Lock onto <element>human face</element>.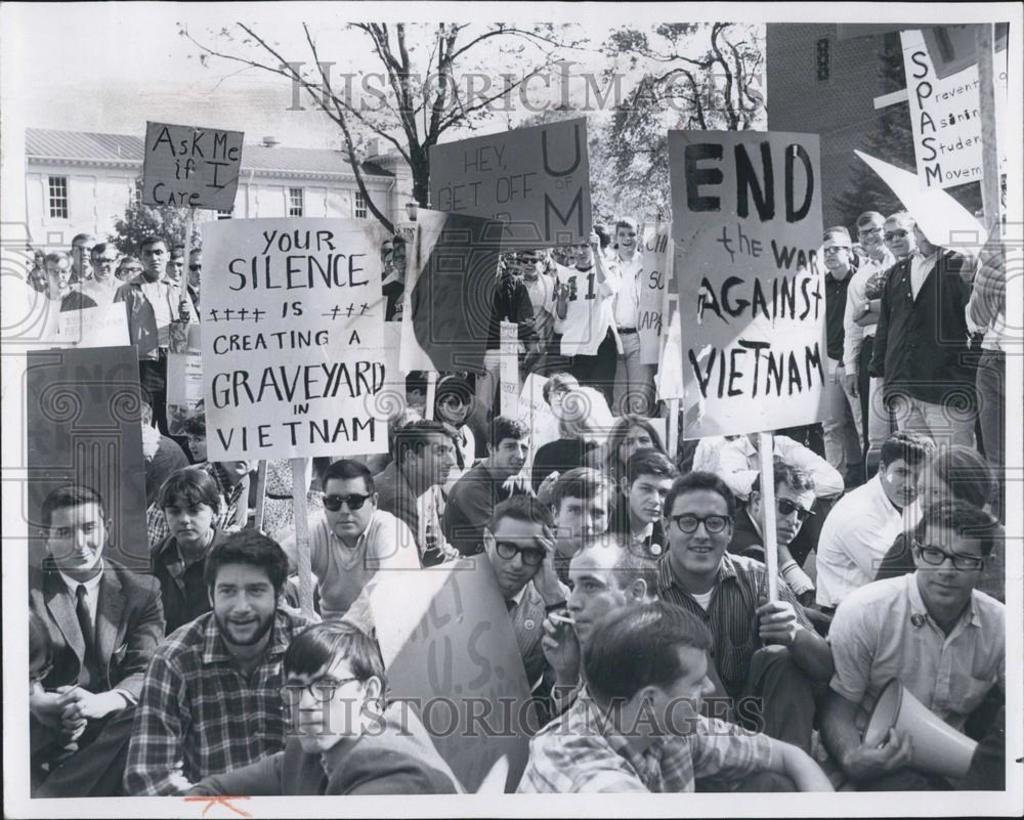
Locked: {"x1": 164, "y1": 495, "x2": 210, "y2": 535}.
